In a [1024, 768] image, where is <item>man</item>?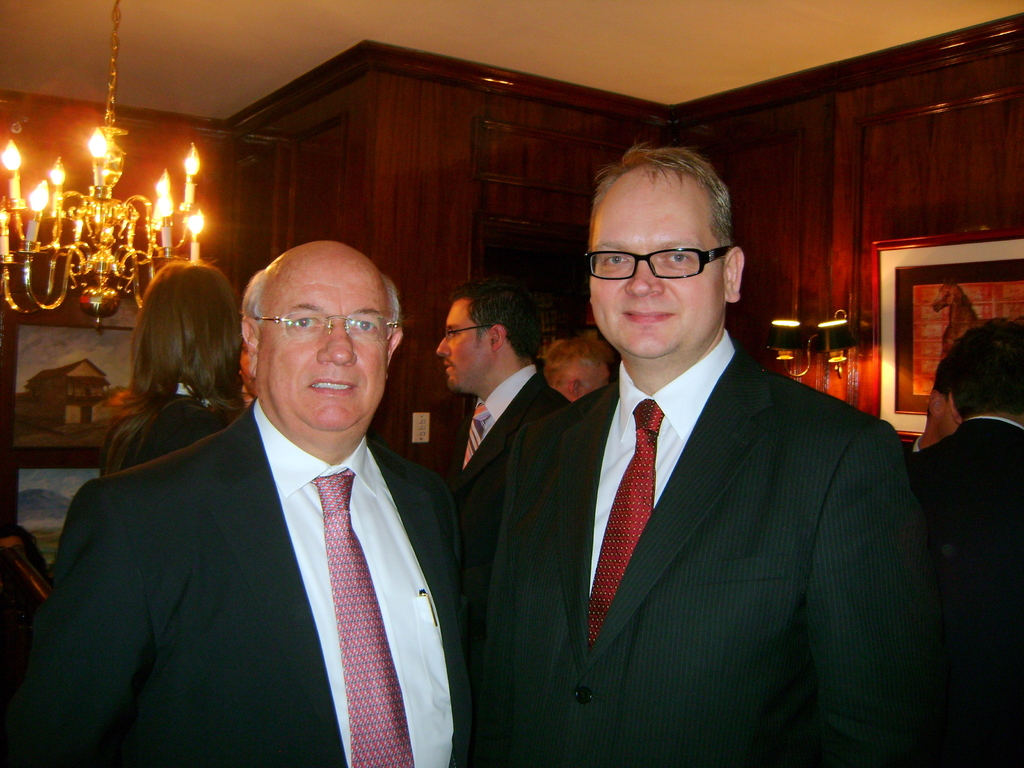
rect(429, 269, 576, 552).
